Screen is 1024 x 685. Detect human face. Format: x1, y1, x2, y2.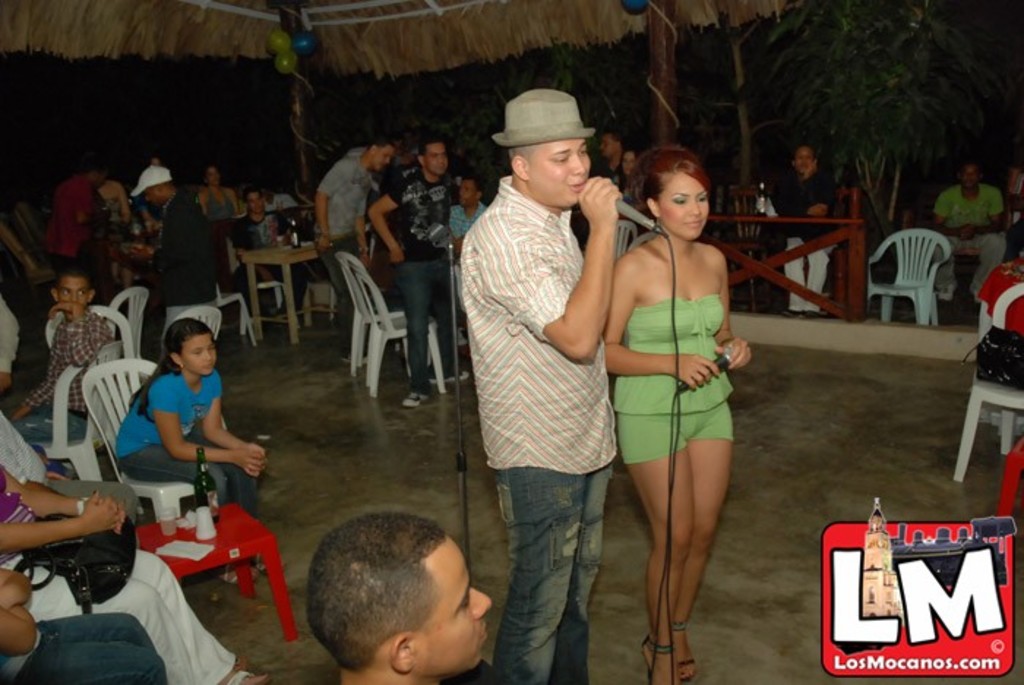
372, 143, 394, 170.
